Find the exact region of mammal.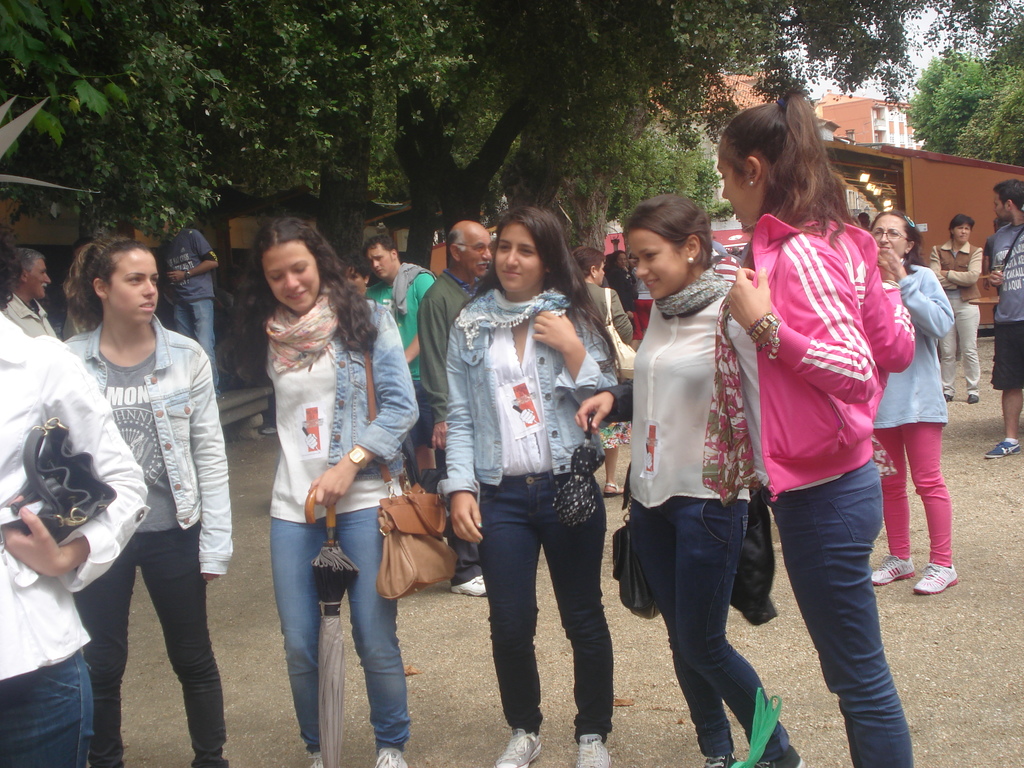
Exact region: detection(62, 231, 234, 767).
